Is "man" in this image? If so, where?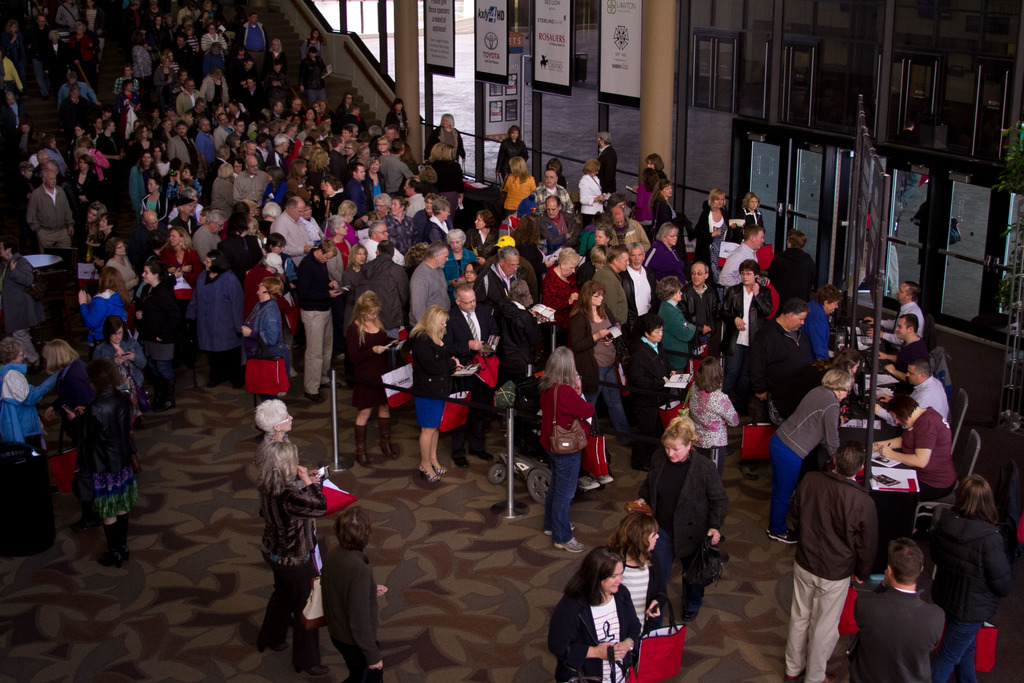
Yes, at region(268, 131, 287, 167).
